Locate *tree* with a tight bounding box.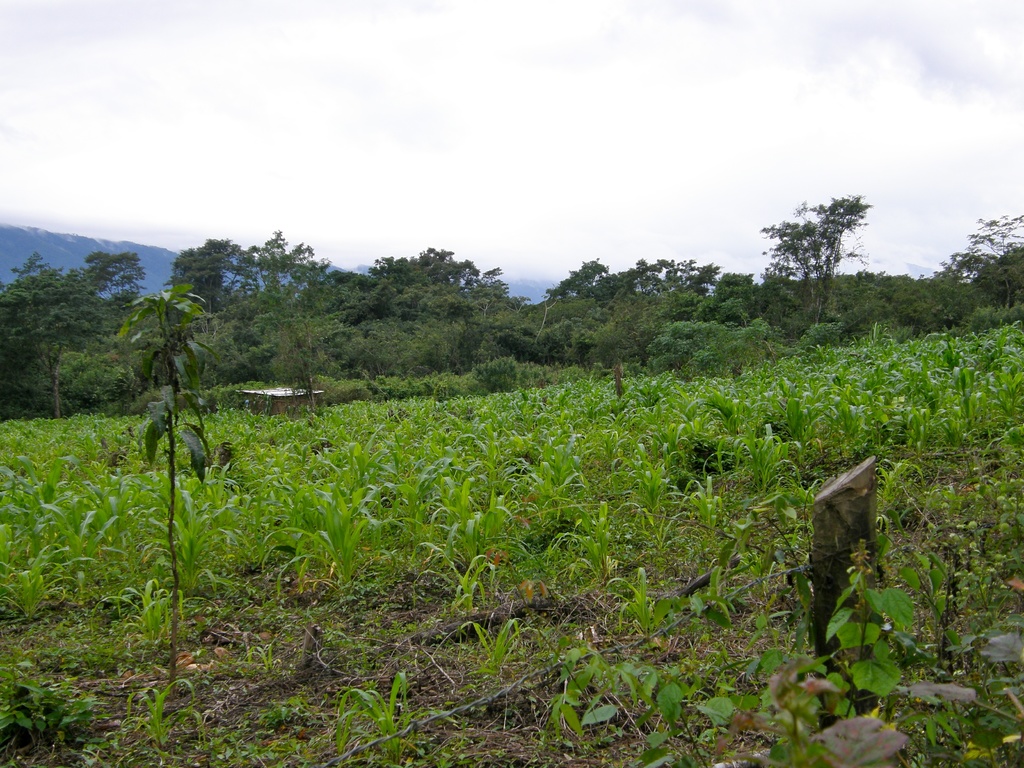
[341, 242, 529, 383].
